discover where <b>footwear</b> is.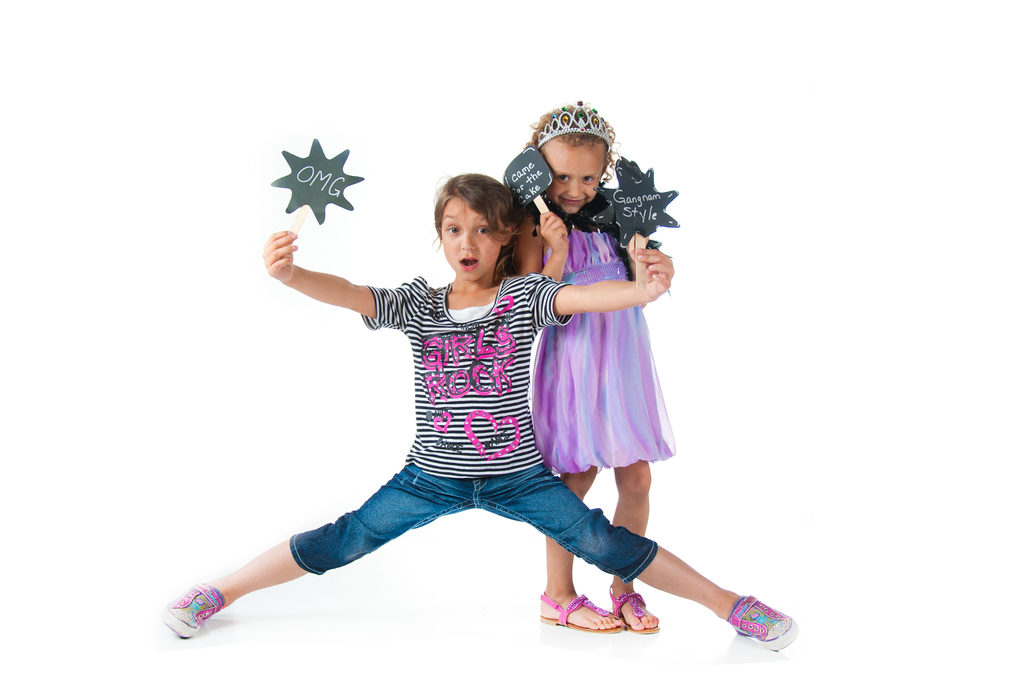
Discovered at l=540, t=595, r=623, b=631.
